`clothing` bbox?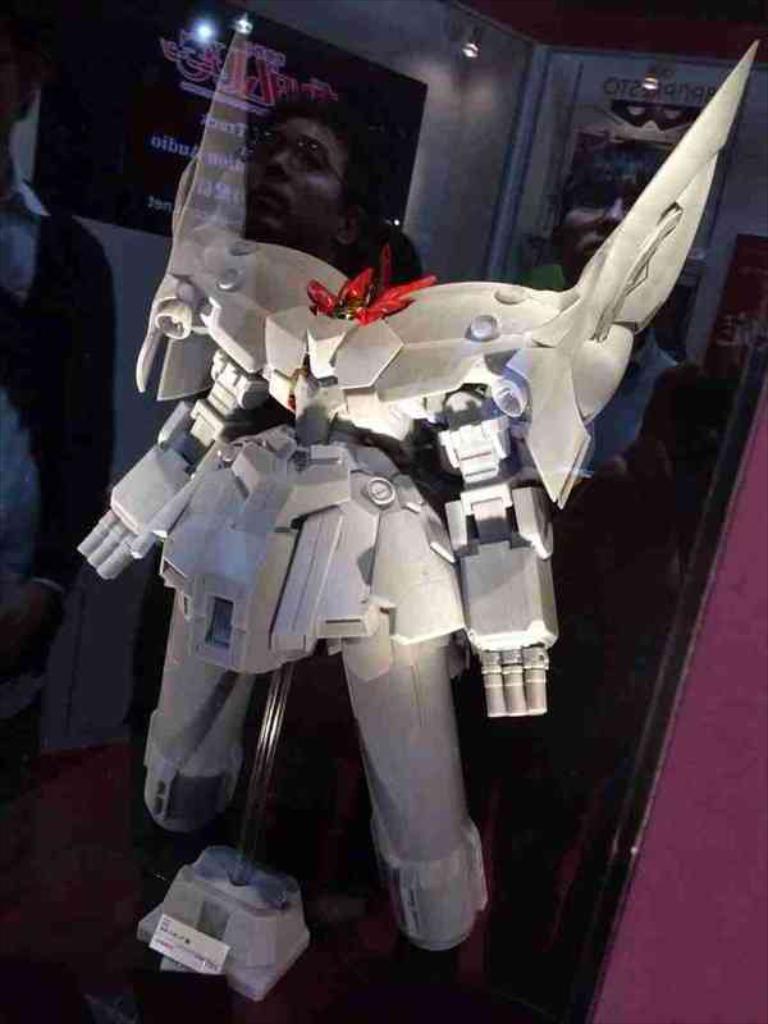
crop(0, 154, 120, 952)
